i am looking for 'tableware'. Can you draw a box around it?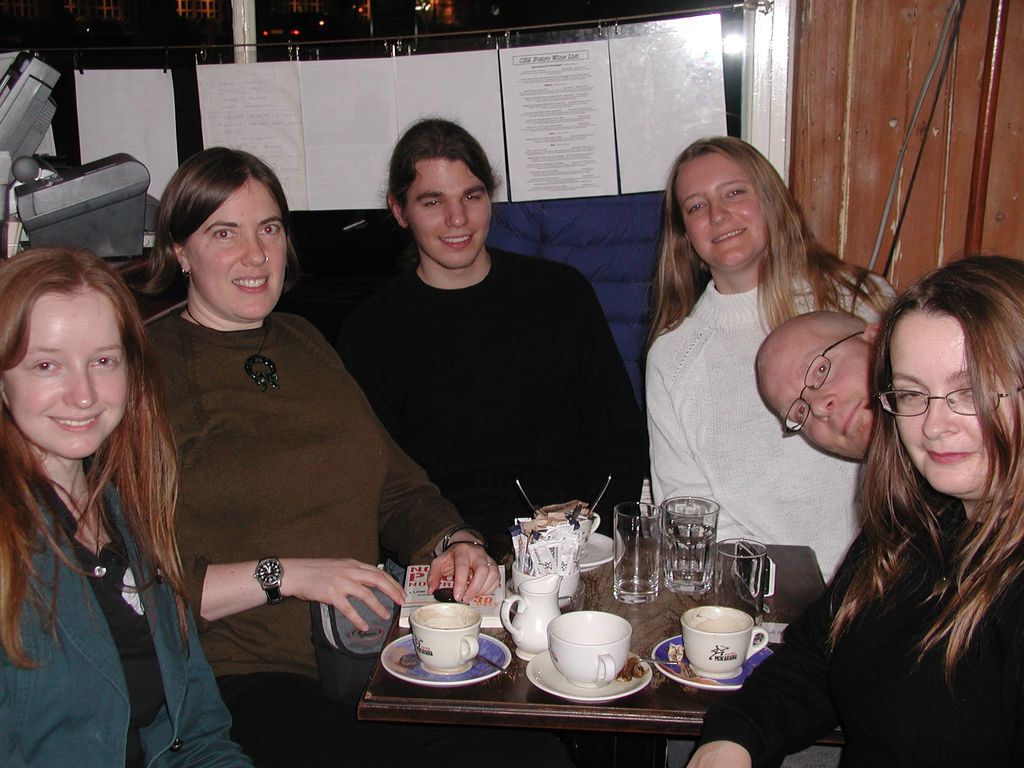
Sure, the bounding box is 534,609,640,696.
